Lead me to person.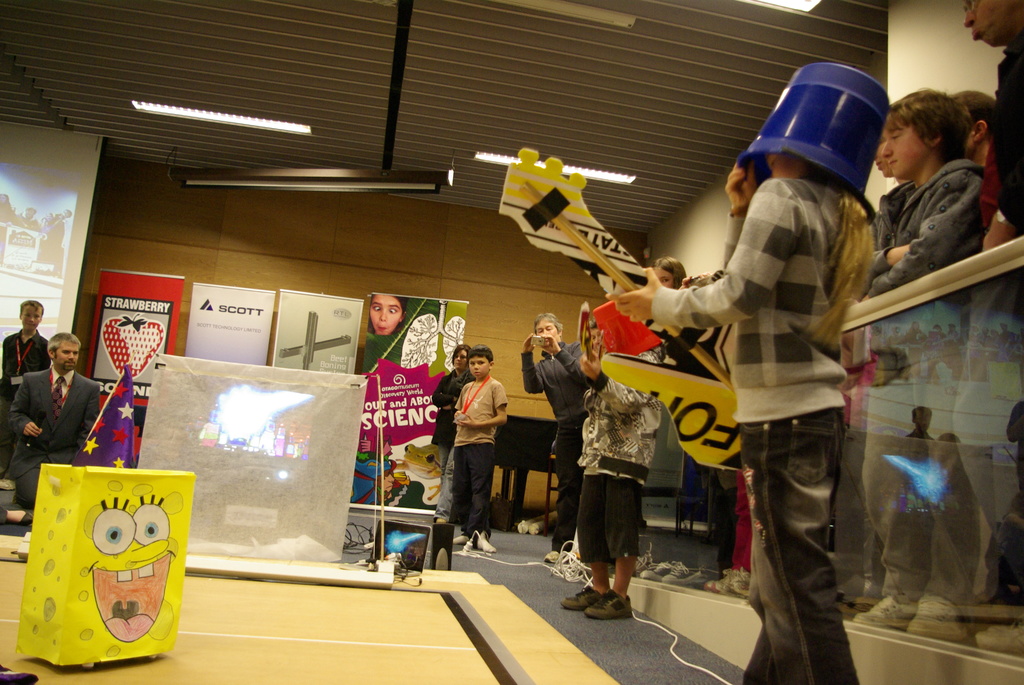
Lead to (x1=653, y1=258, x2=688, y2=288).
